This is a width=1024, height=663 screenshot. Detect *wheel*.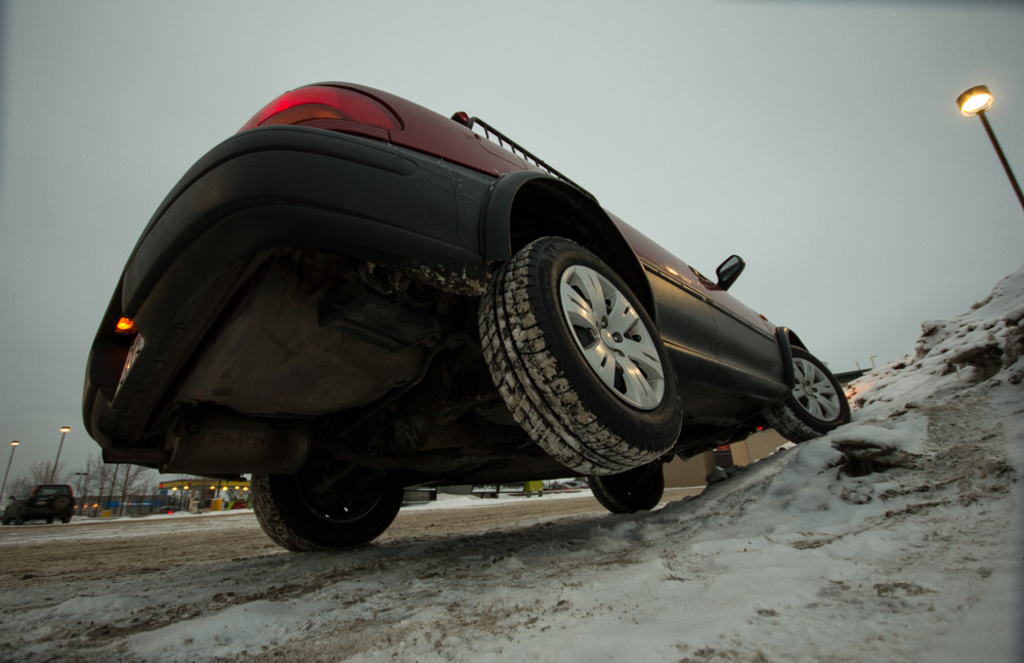
<box>479,237,679,473</box>.
